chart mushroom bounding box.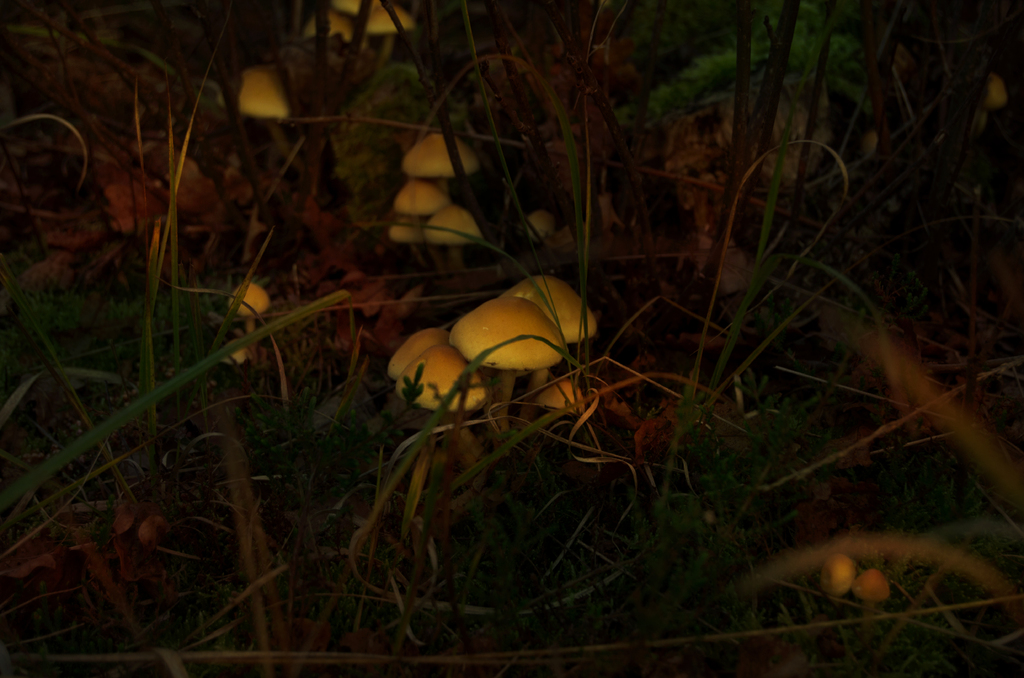
Charted: BBox(525, 214, 575, 254).
